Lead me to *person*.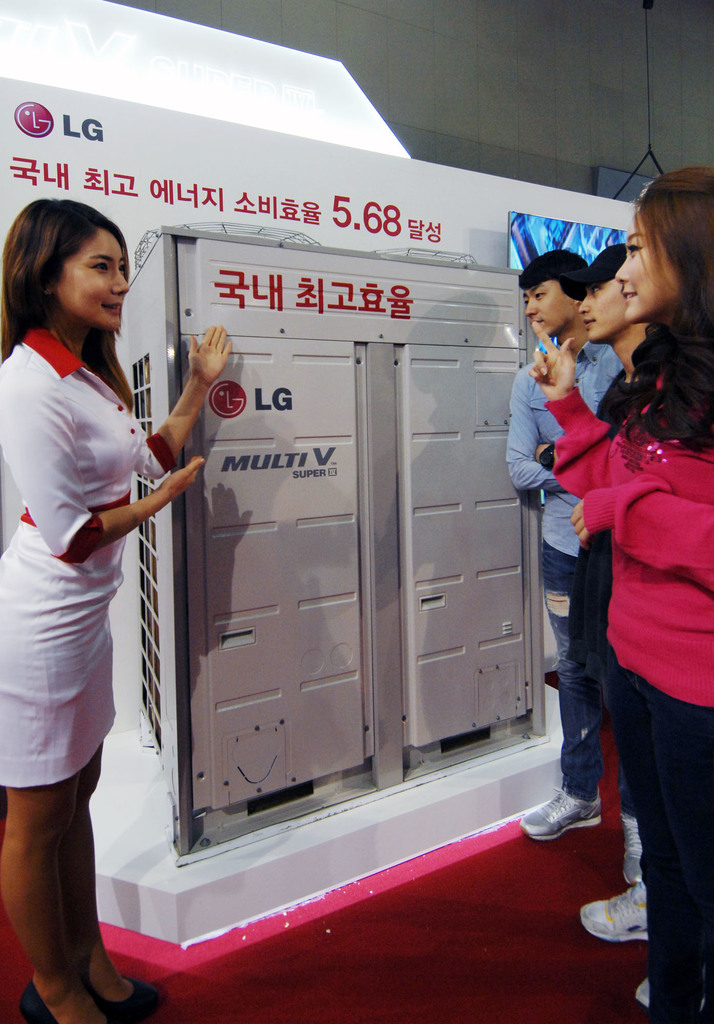
Lead to [left=0, top=203, right=244, bottom=1023].
